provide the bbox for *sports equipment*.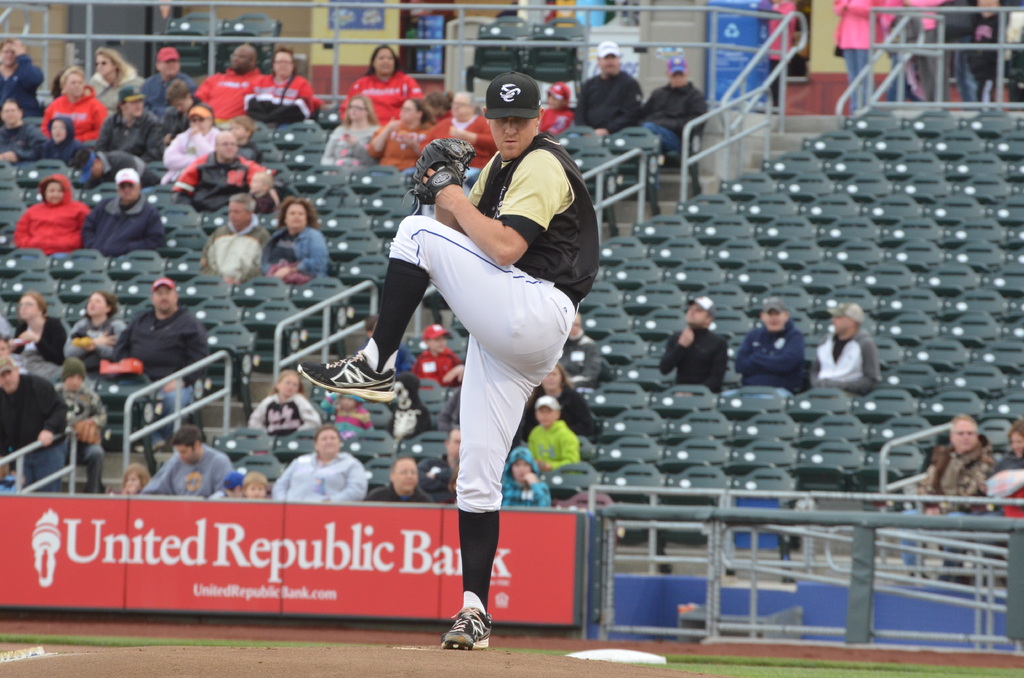
403/138/471/216.
